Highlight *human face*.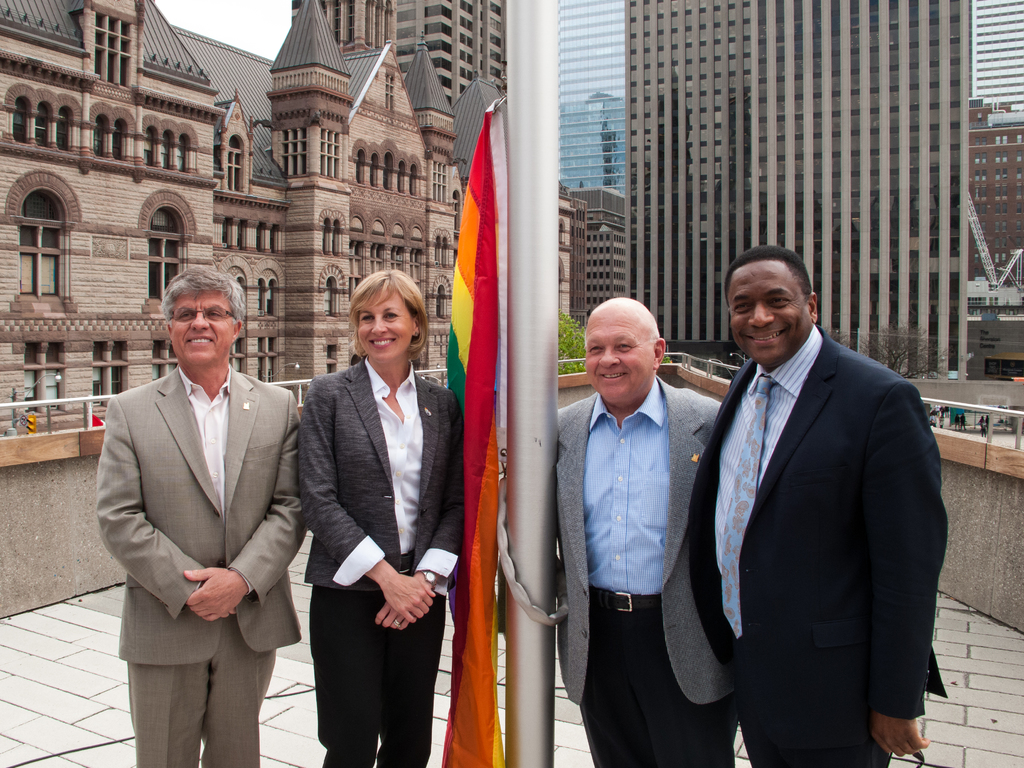
Highlighted region: <region>173, 289, 231, 362</region>.
